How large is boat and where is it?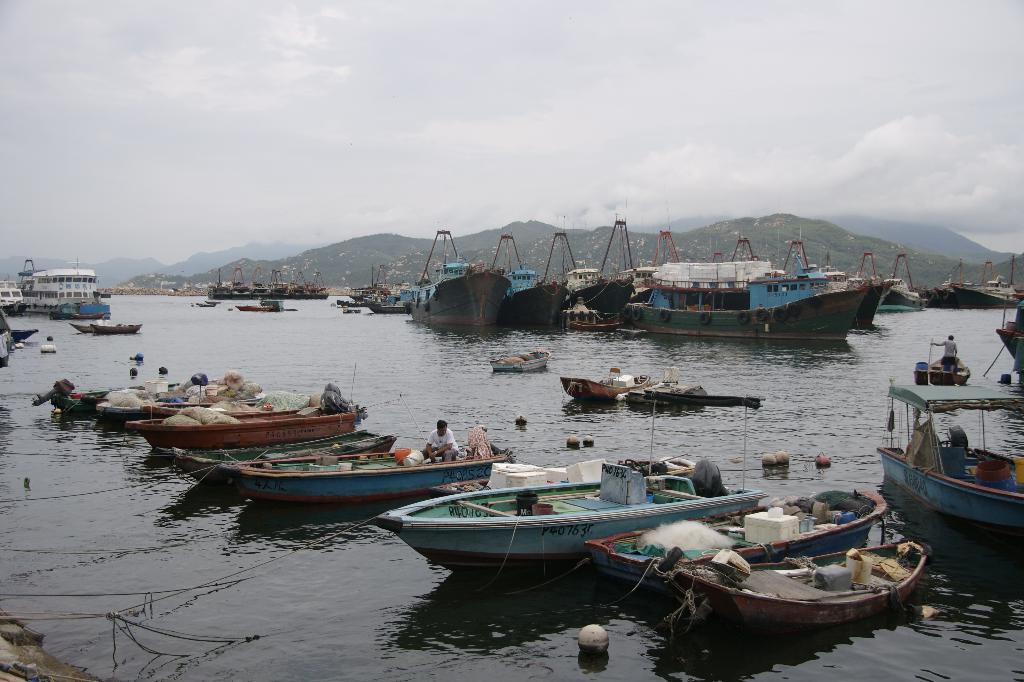
Bounding box: bbox(93, 391, 270, 428).
